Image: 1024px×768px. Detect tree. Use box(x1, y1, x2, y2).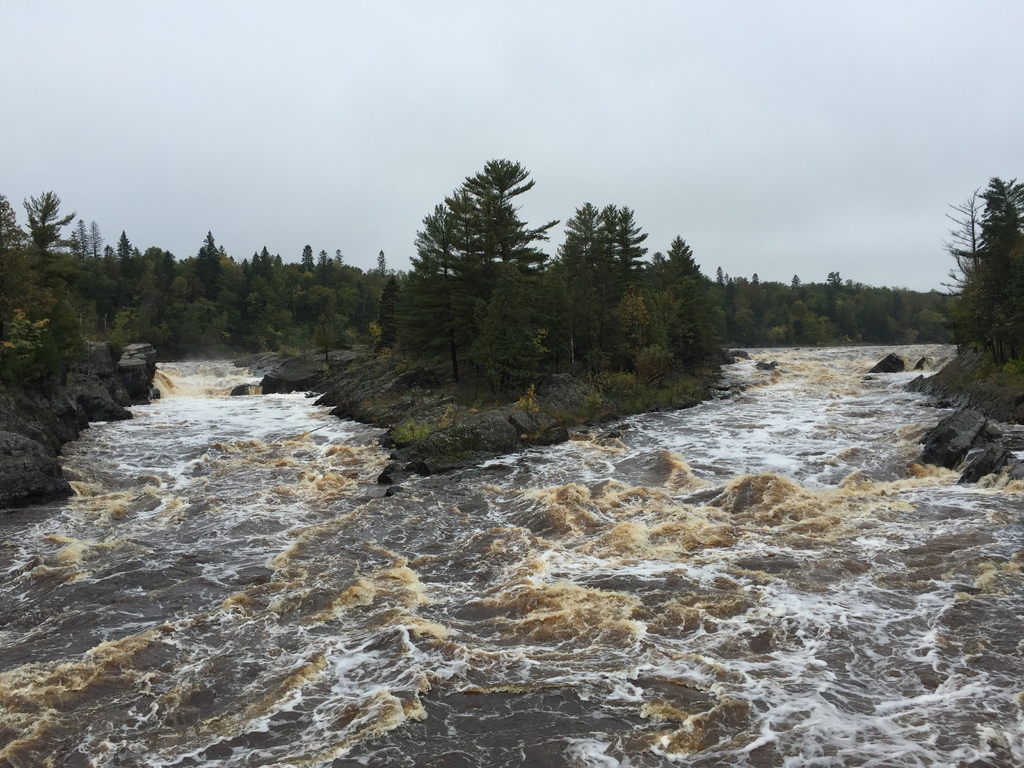
box(170, 232, 282, 336).
